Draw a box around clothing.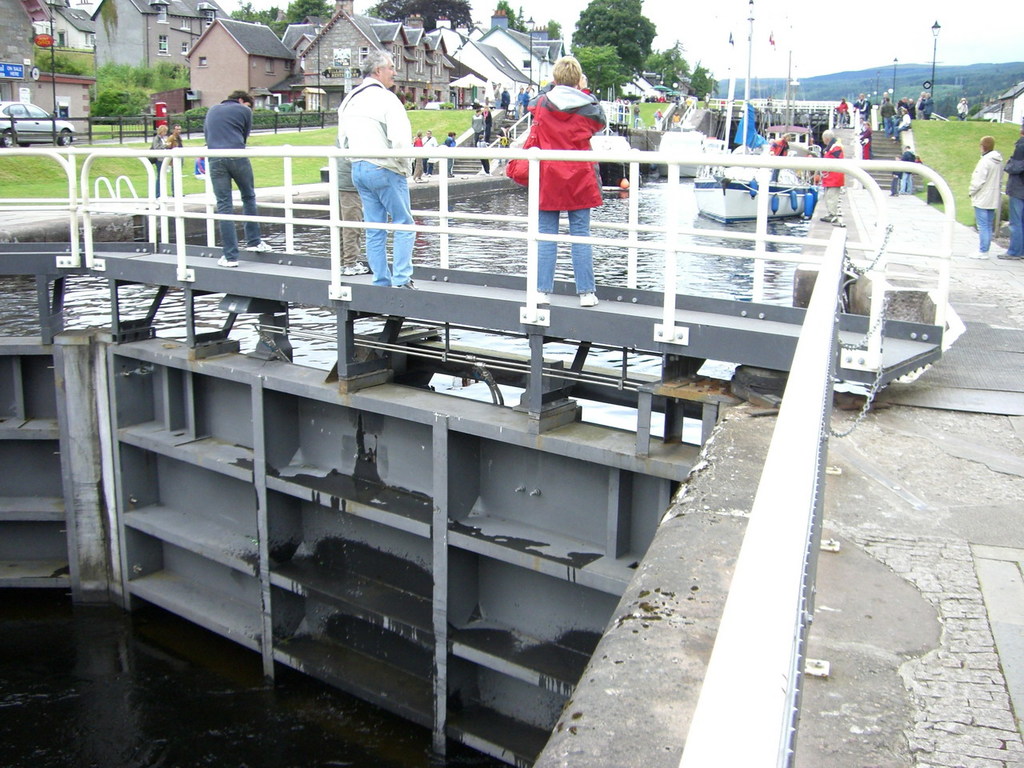
816/141/844/218.
